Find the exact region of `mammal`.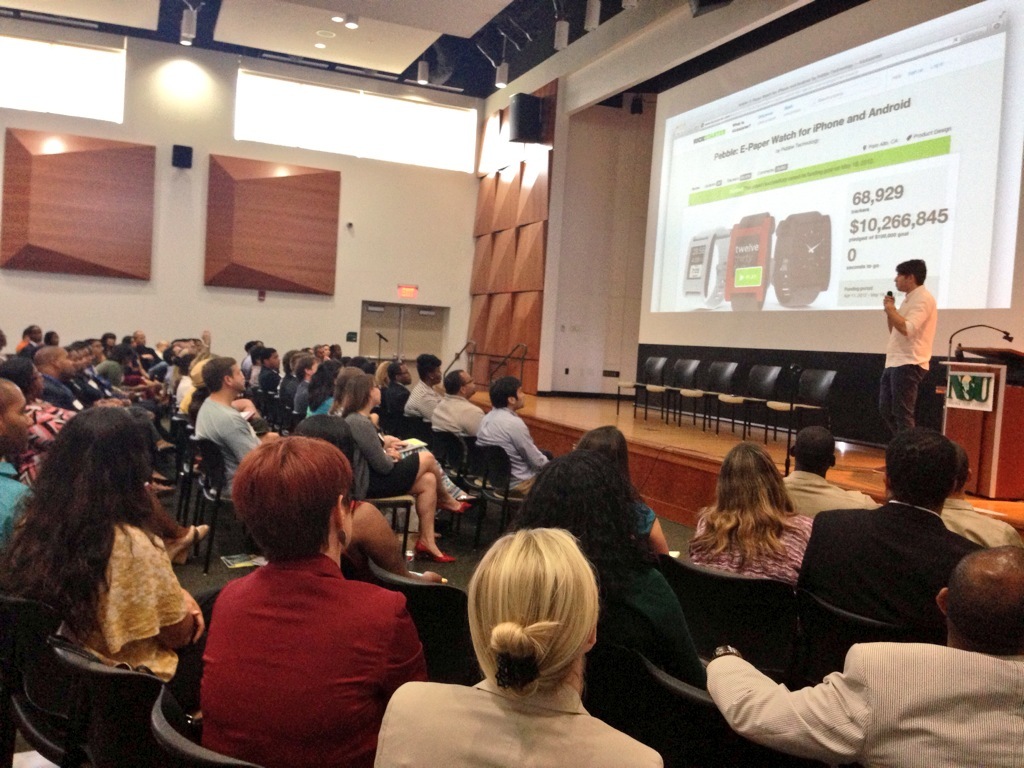
Exact region: <region>885, 257, 943, 443</region>.
